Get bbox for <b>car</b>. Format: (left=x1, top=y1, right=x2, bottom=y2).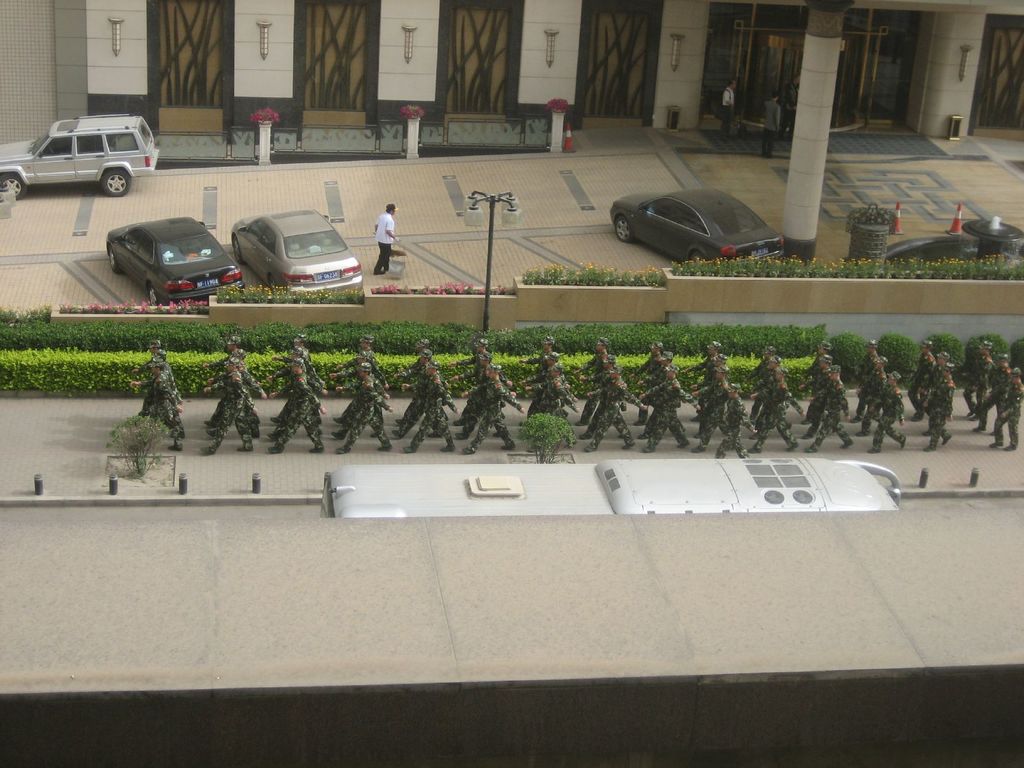
(left=103, top=218, right=243, bottom=308).
